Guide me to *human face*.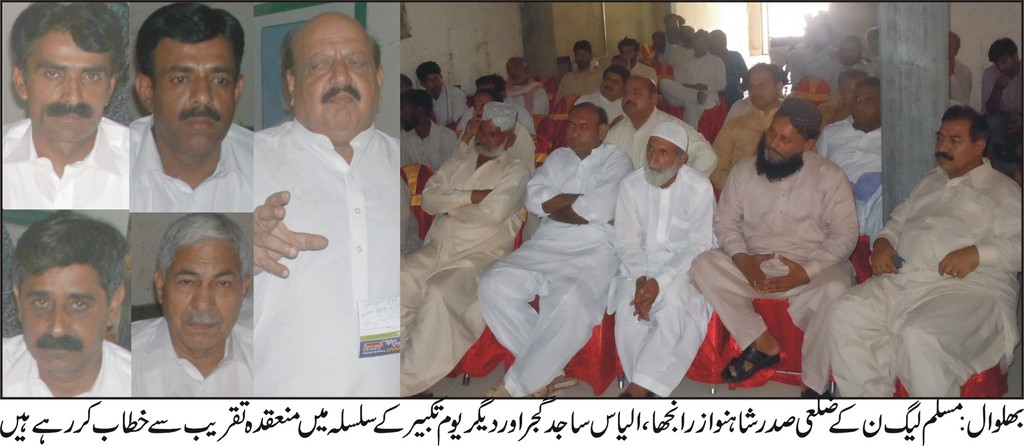
Guidance: Rect(623, 76, 652, 119).
